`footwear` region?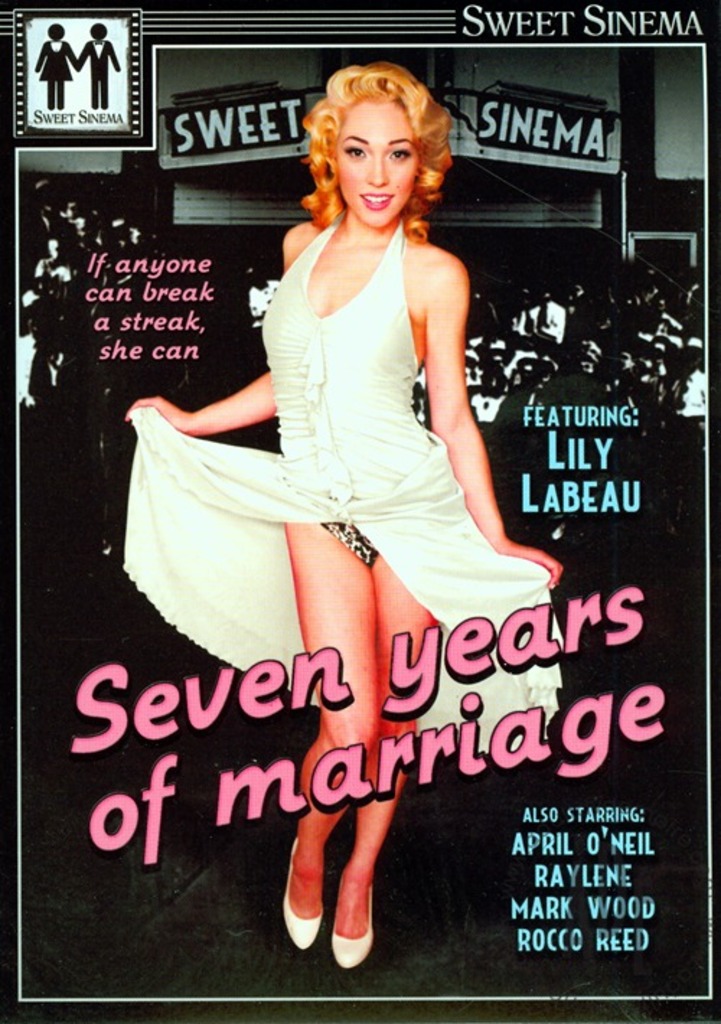
detection(330, 893, 371, 971)
